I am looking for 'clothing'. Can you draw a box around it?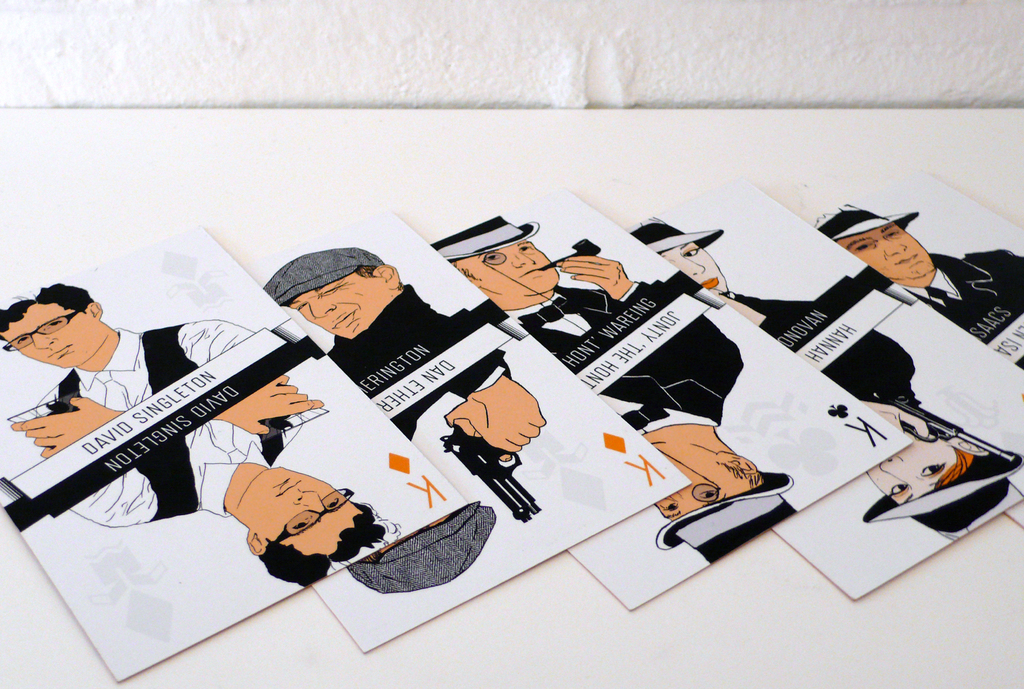
Sure, the bounding box is box(323, 282, 447, 382).
